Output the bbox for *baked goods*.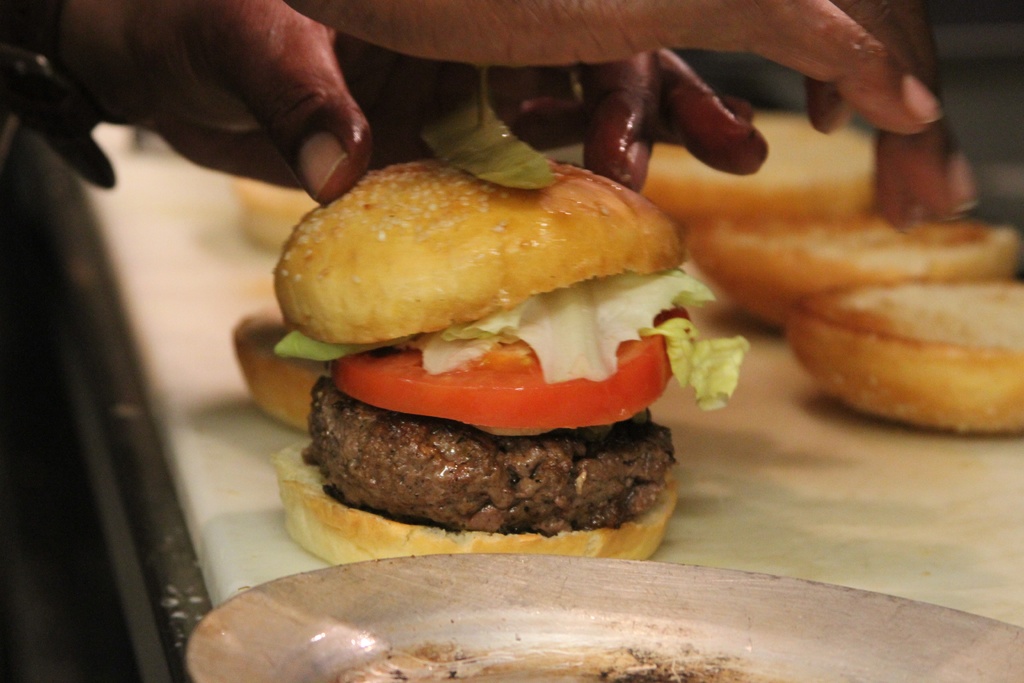
275 158 683 566.
